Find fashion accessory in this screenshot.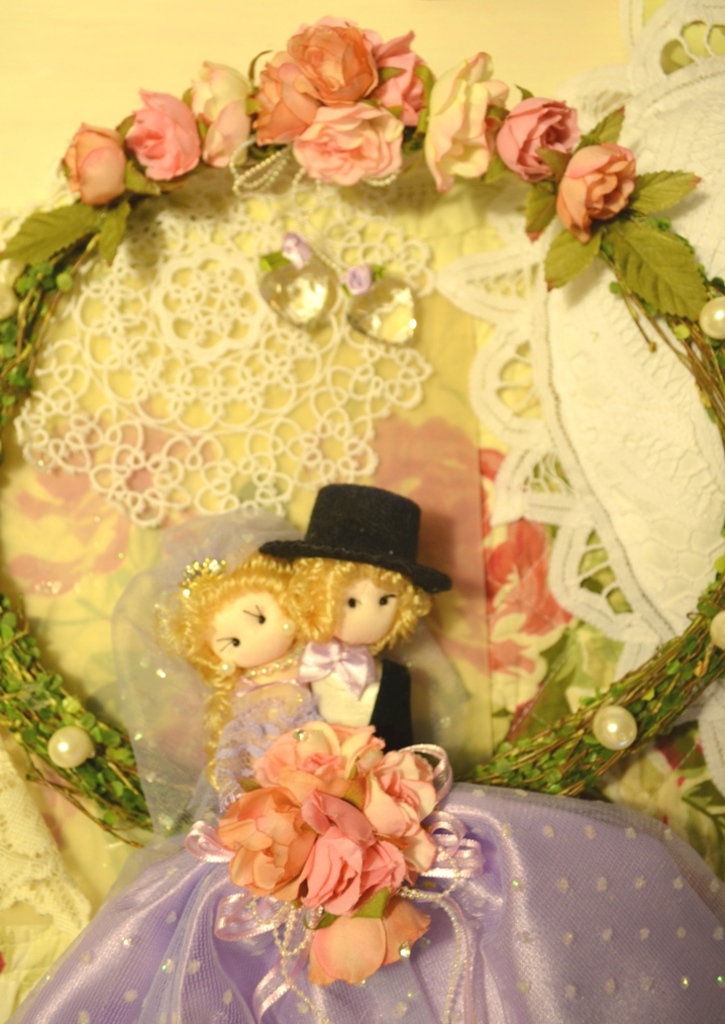
The bounding box for fashion accessory is select_region(303, 626, 369, 696).
